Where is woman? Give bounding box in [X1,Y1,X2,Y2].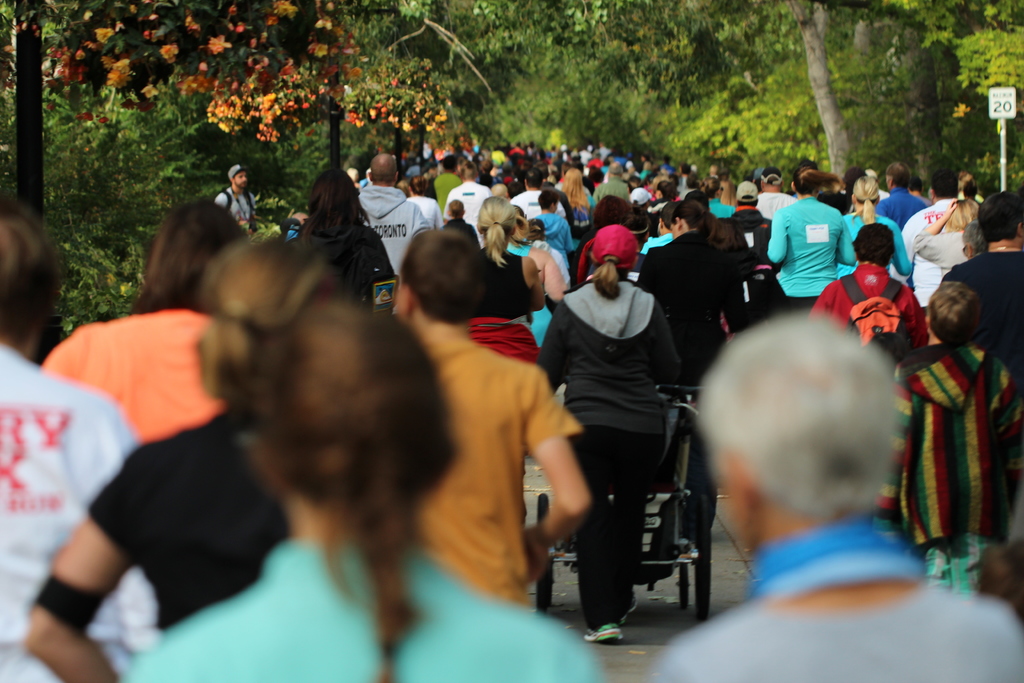
[871,283,1023,604].
